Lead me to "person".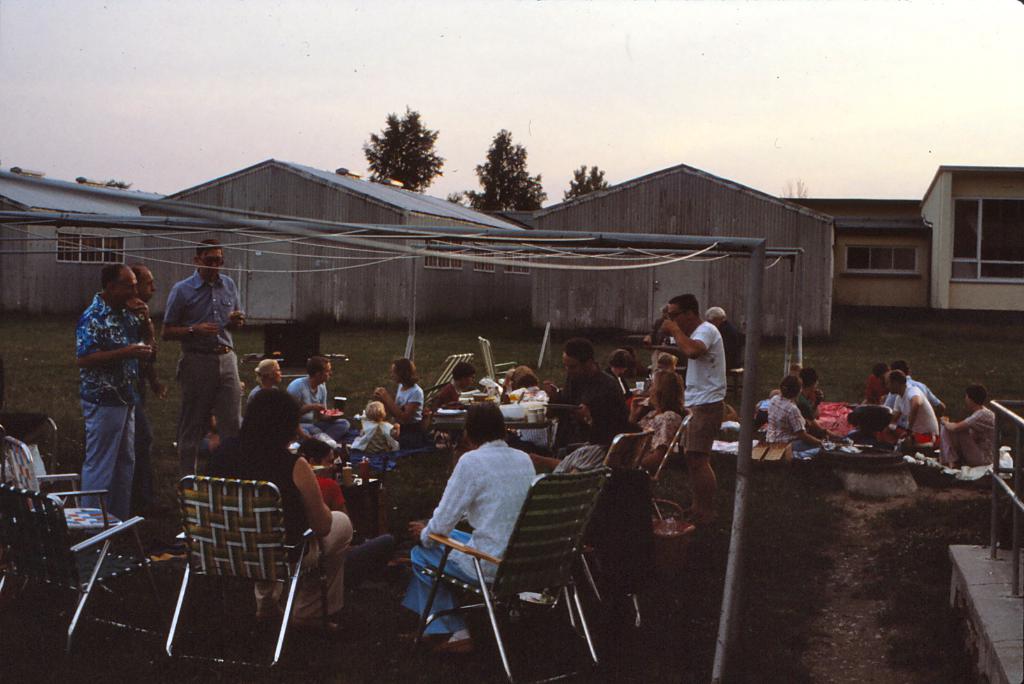
Lead to {"x1": 163, "y1": 239, "x2": 248, "y2": 491}.
